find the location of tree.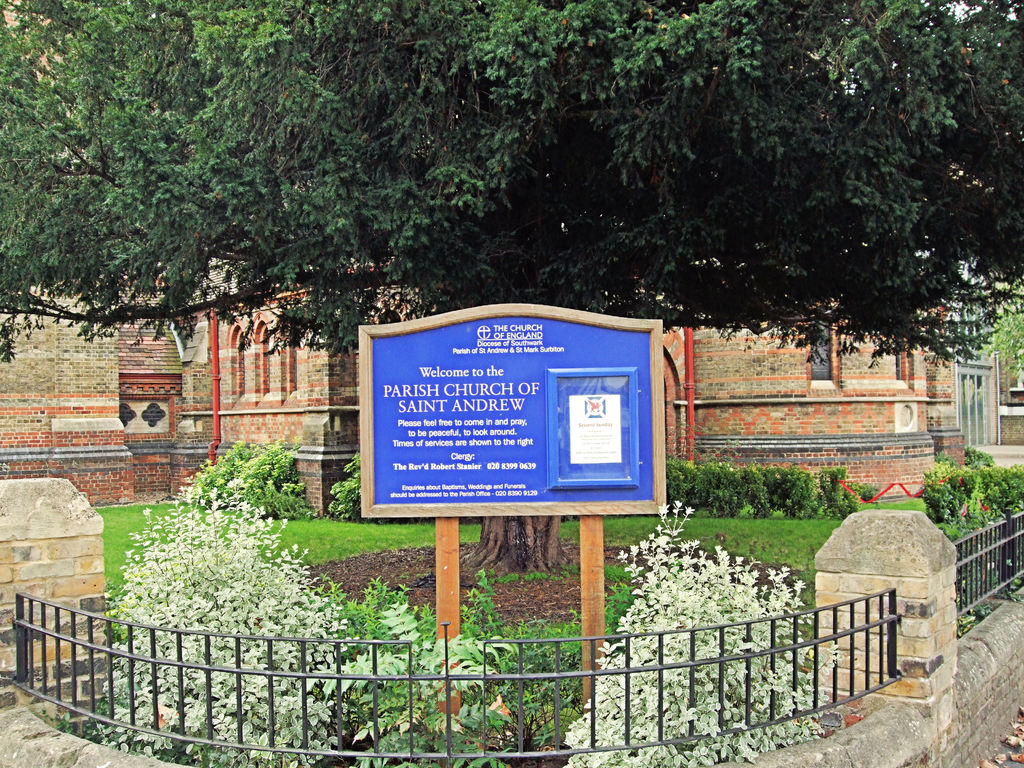
Location: x1=979, y1=276, x2=1023, y2=393.
